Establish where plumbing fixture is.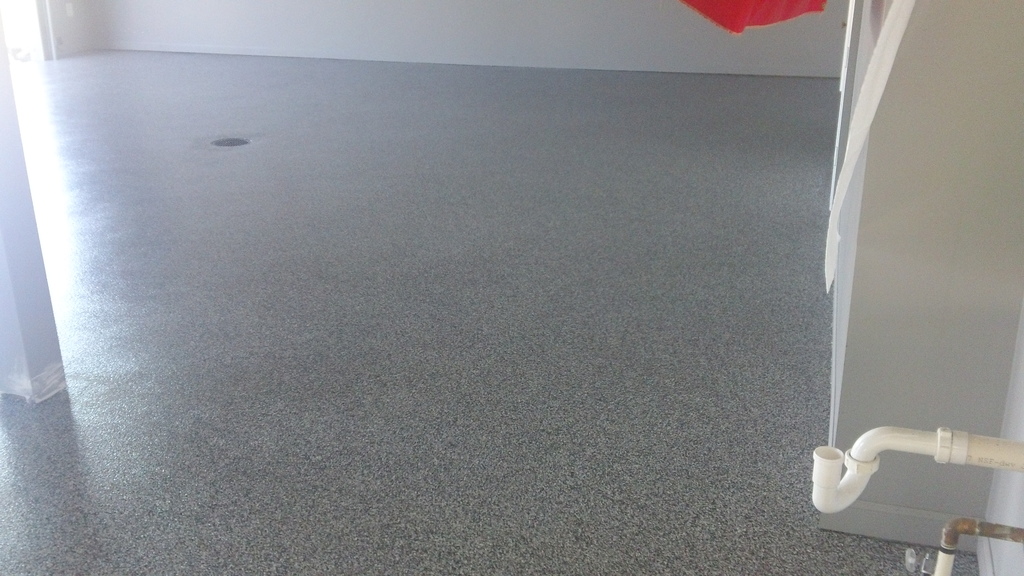
Established at 807:395:1009:535.
